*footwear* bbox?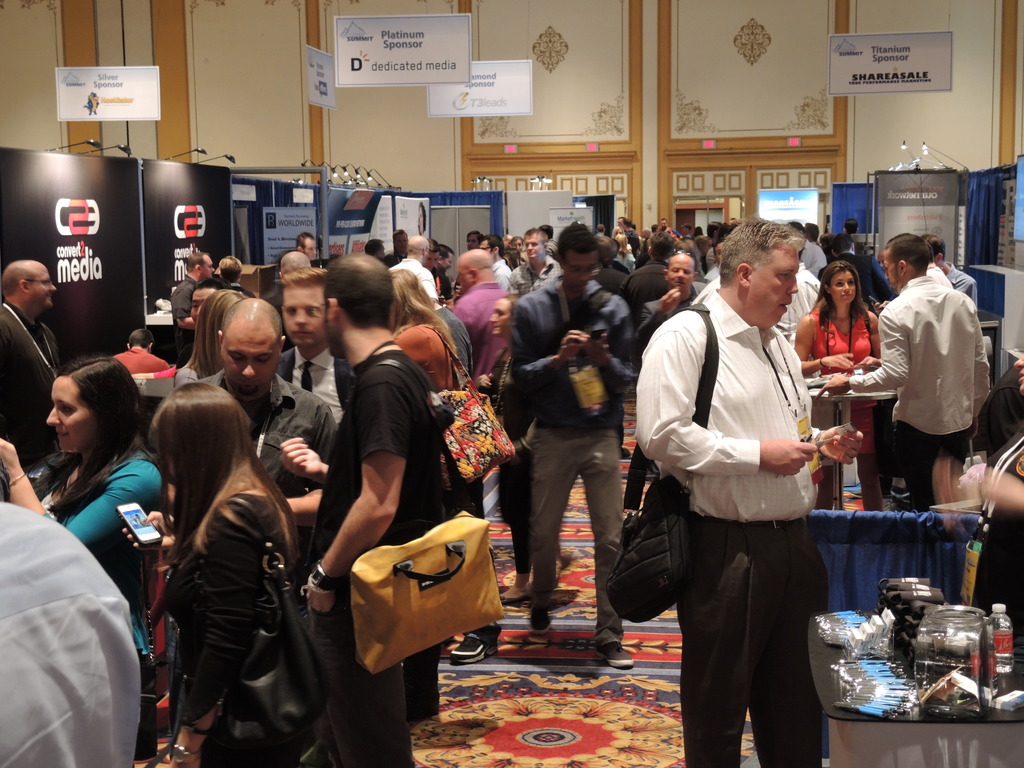
{"left": 450, "top": 628, "right": 499, "bottom": 666}
